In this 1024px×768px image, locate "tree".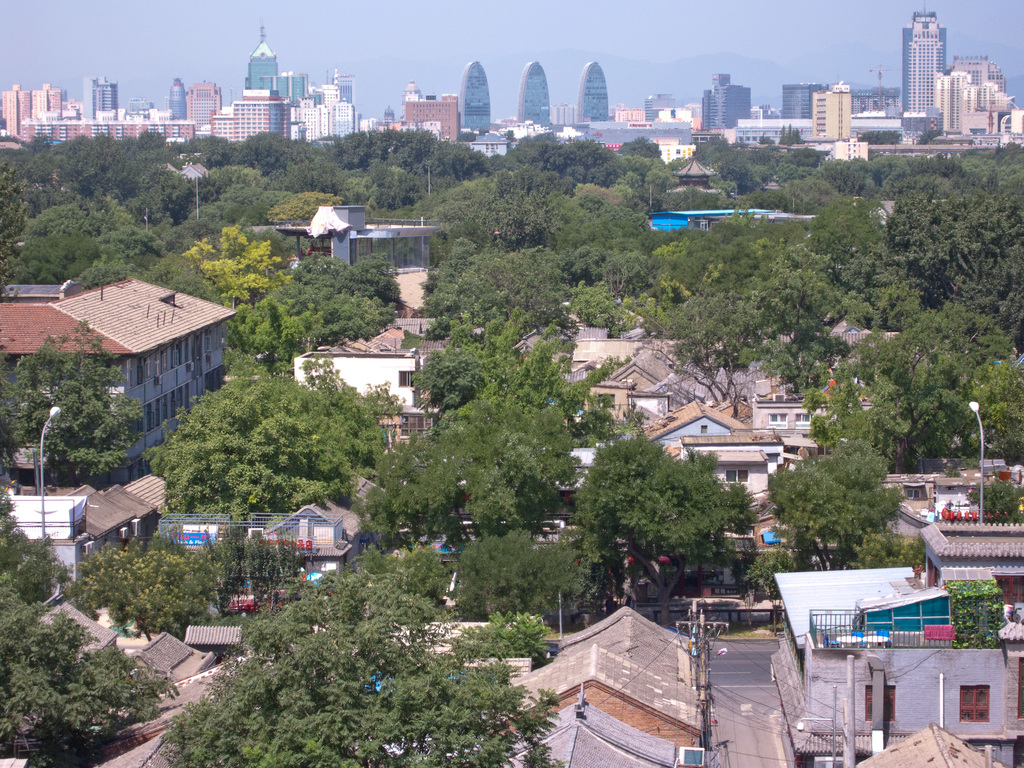
Bounding box: rect(870, 162, 1023, 316).
